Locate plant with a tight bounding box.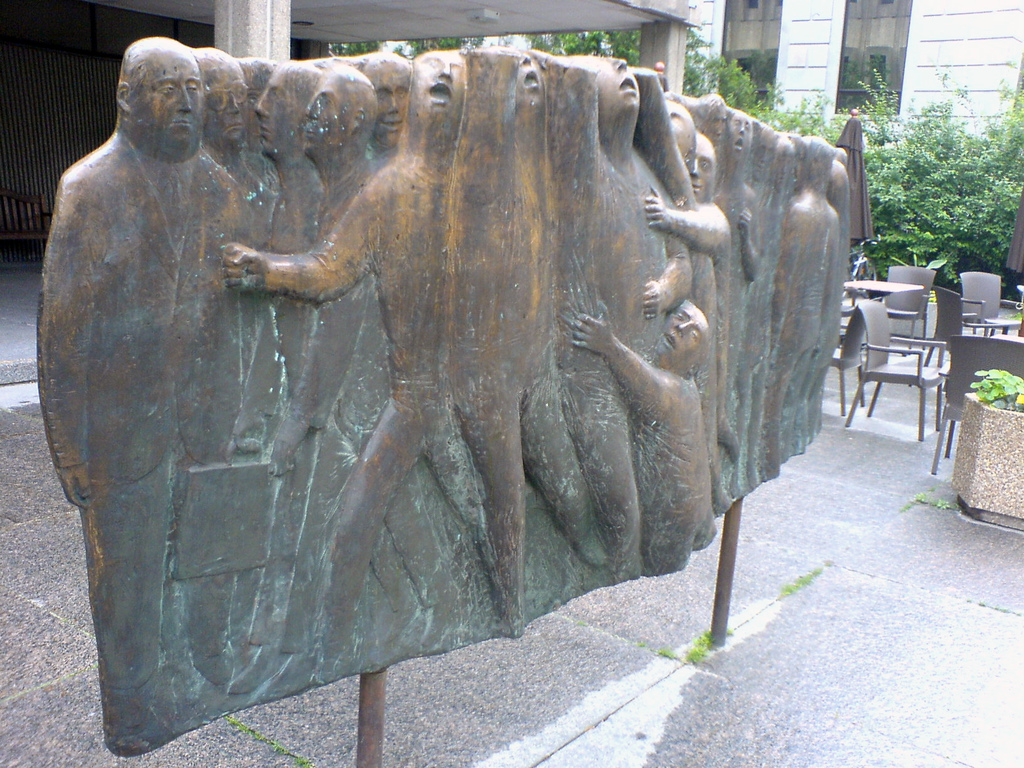
778,569,817,598.
